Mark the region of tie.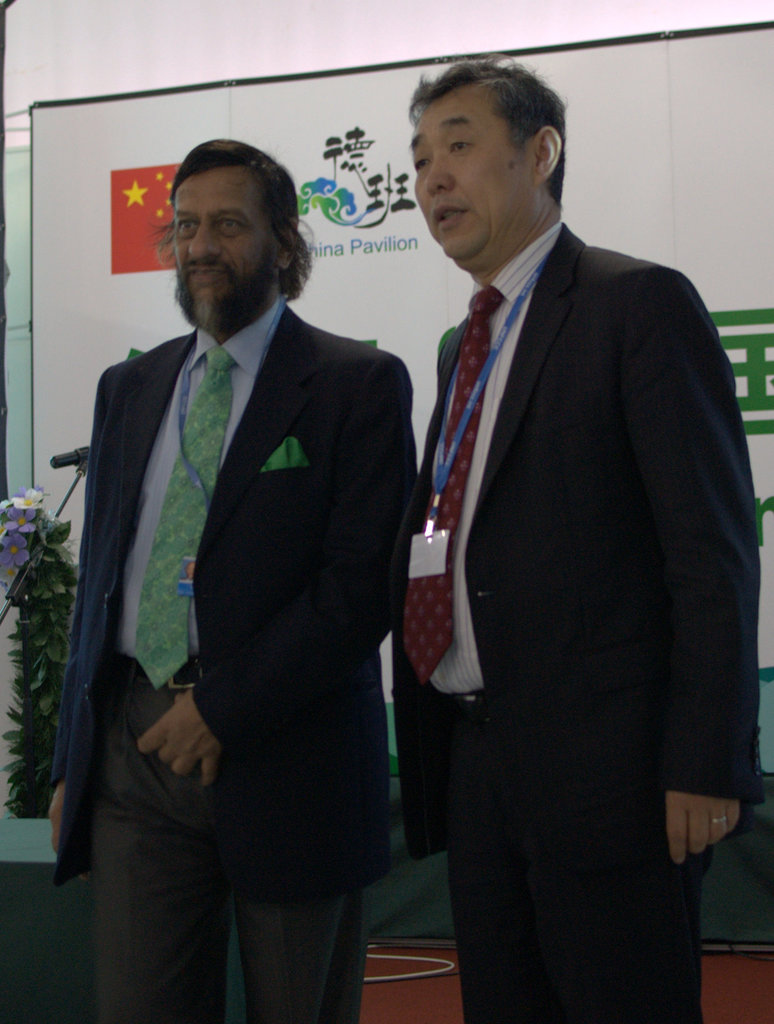
Region: BBox(403, 285, 504, 682).
